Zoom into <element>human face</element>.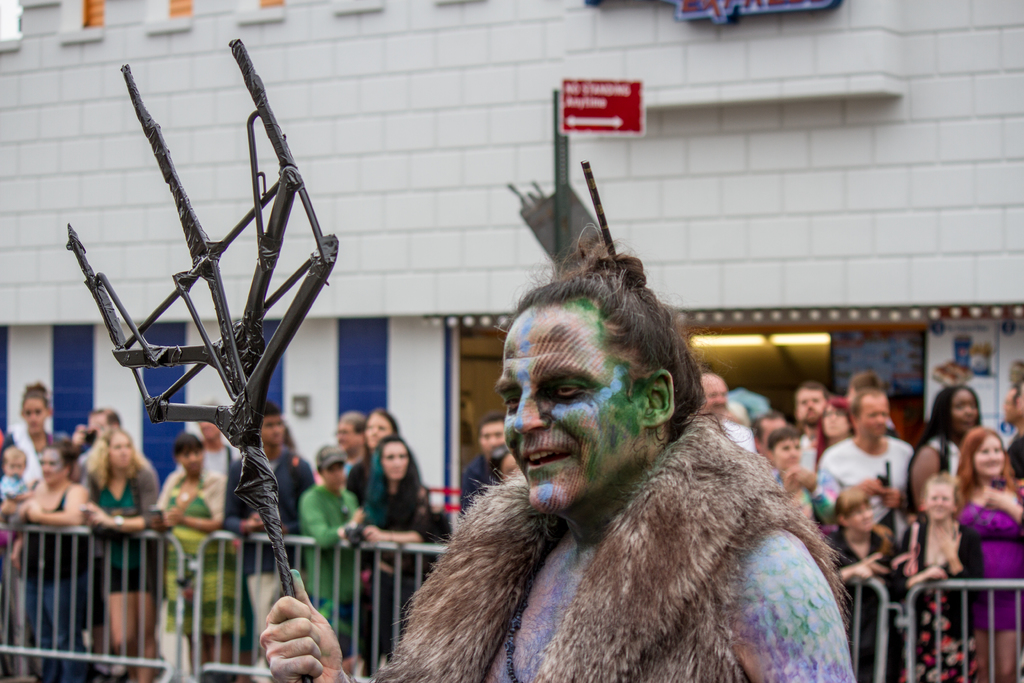
Zoom target: x1=113 y1=436 x2=134 y2=465.
